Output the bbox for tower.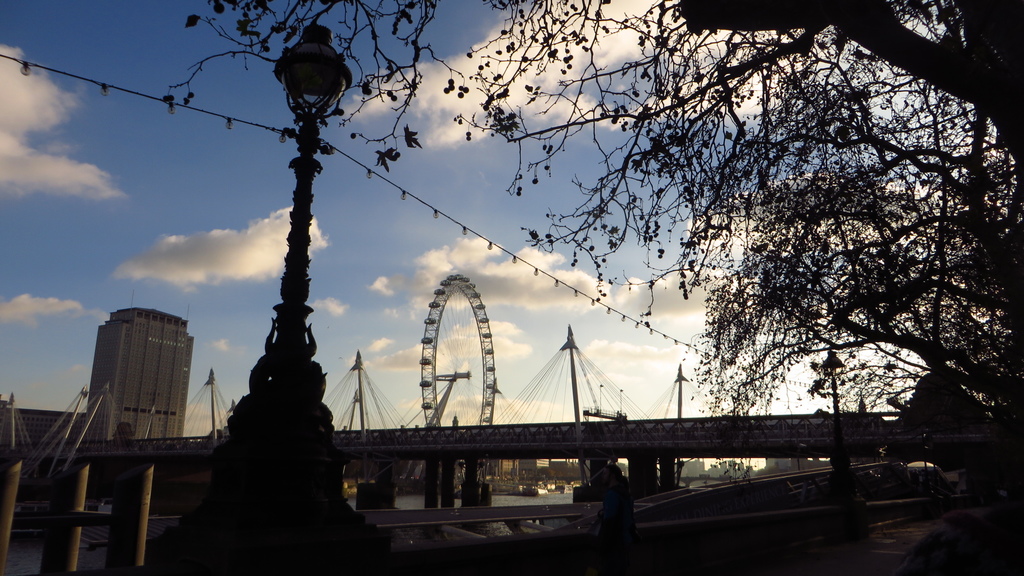
{"x1": 417, "y1": 273, "x2": 498, "y2": 435}.
